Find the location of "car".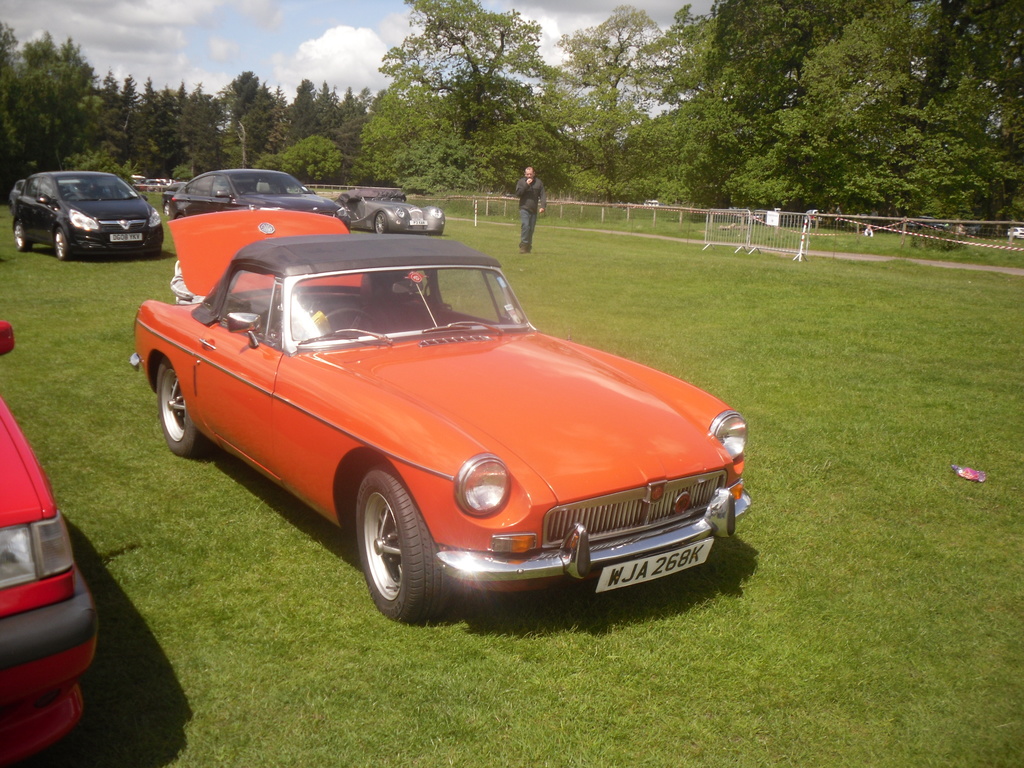
Location: (163, 163, 351, 224).
